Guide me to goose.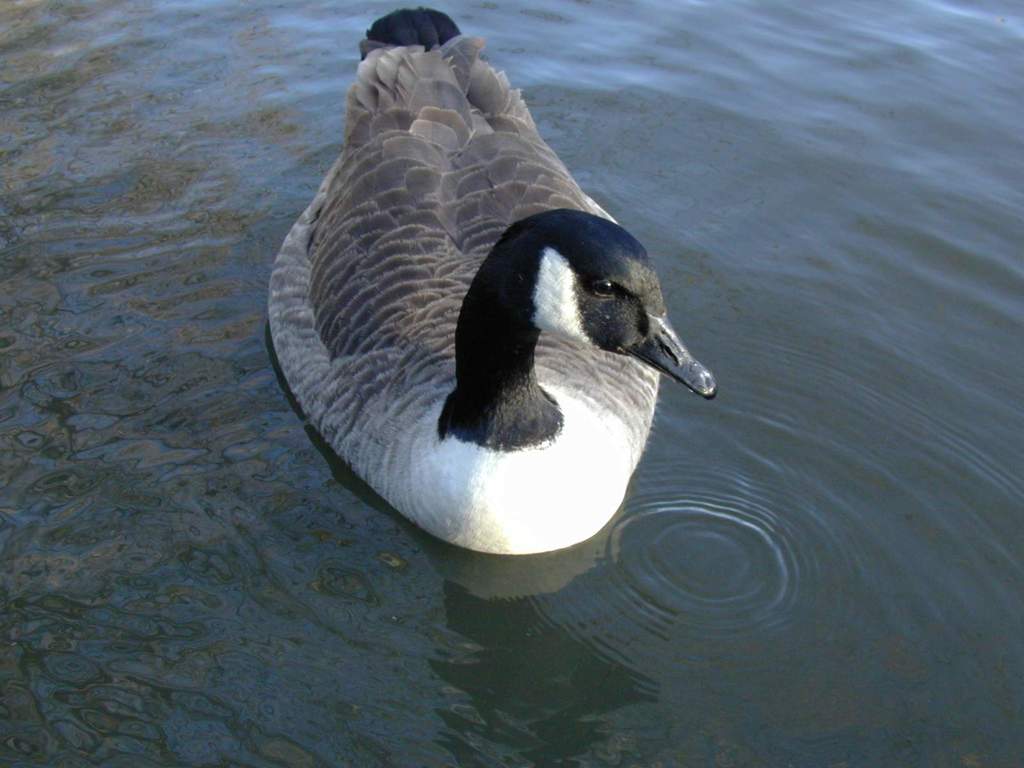
Guidance: region(261, 4, 712, 549).
